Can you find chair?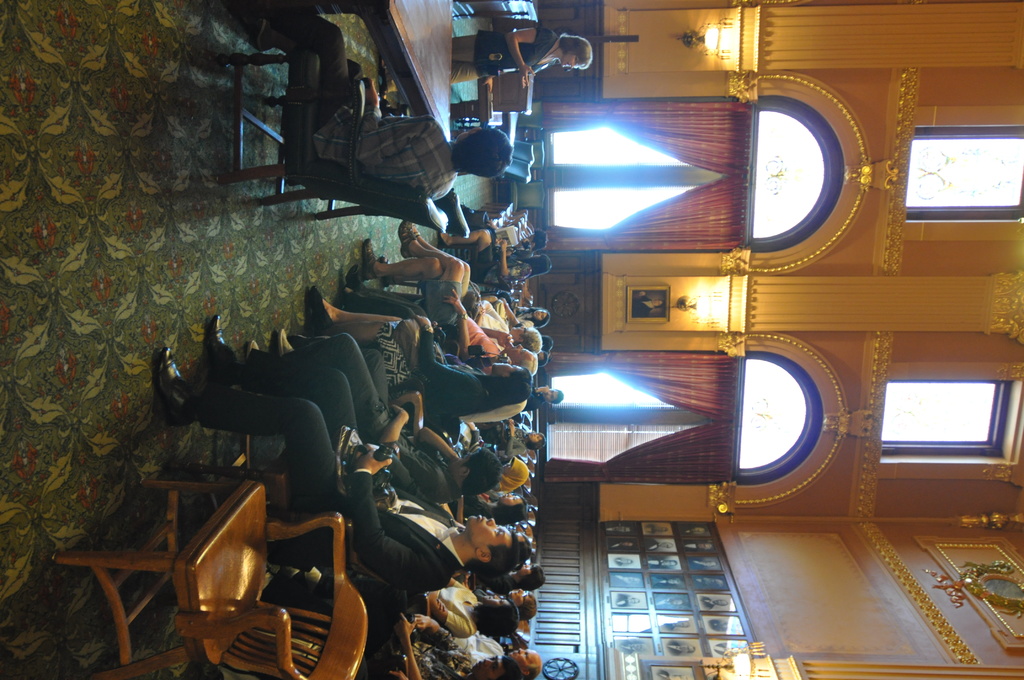
Yes, bounding box: [x1=215, y1=48, x2=452, y2=234].
